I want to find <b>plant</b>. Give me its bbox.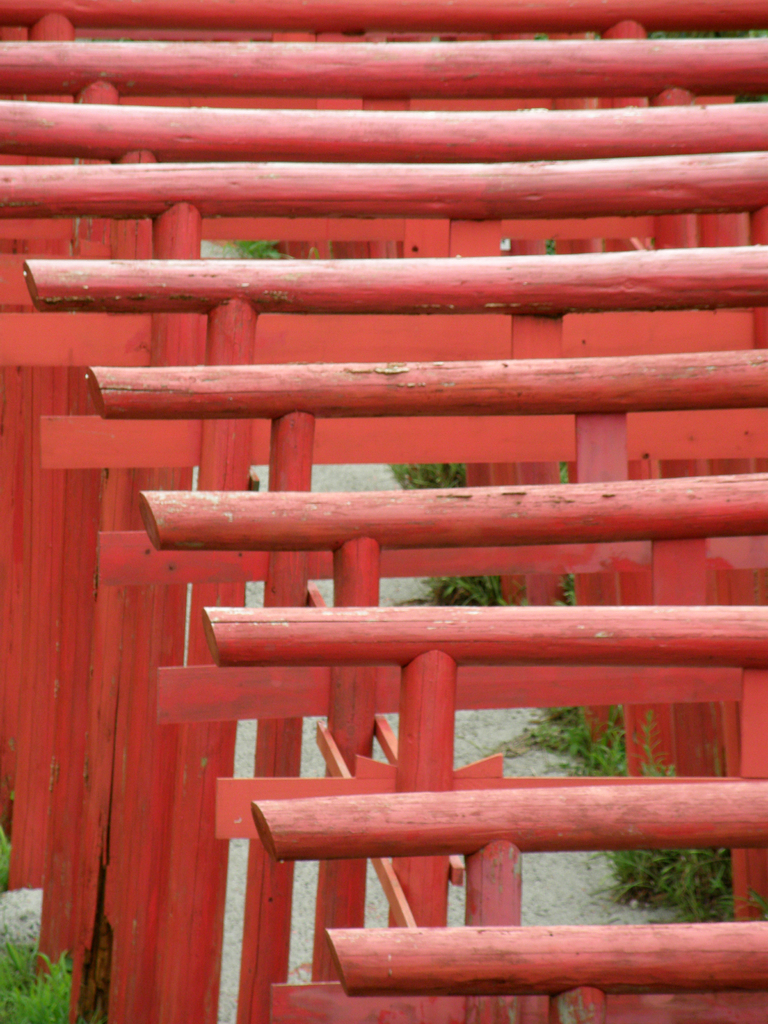
229,237,282,261.
